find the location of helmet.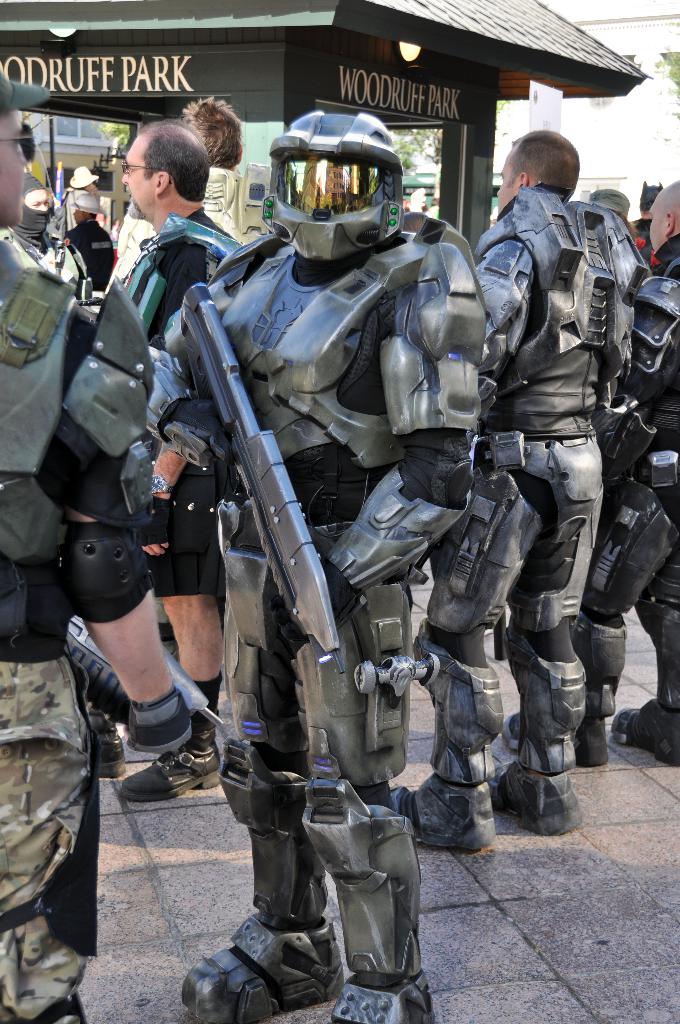
Location: select_region(259, 106, 412, 257).
